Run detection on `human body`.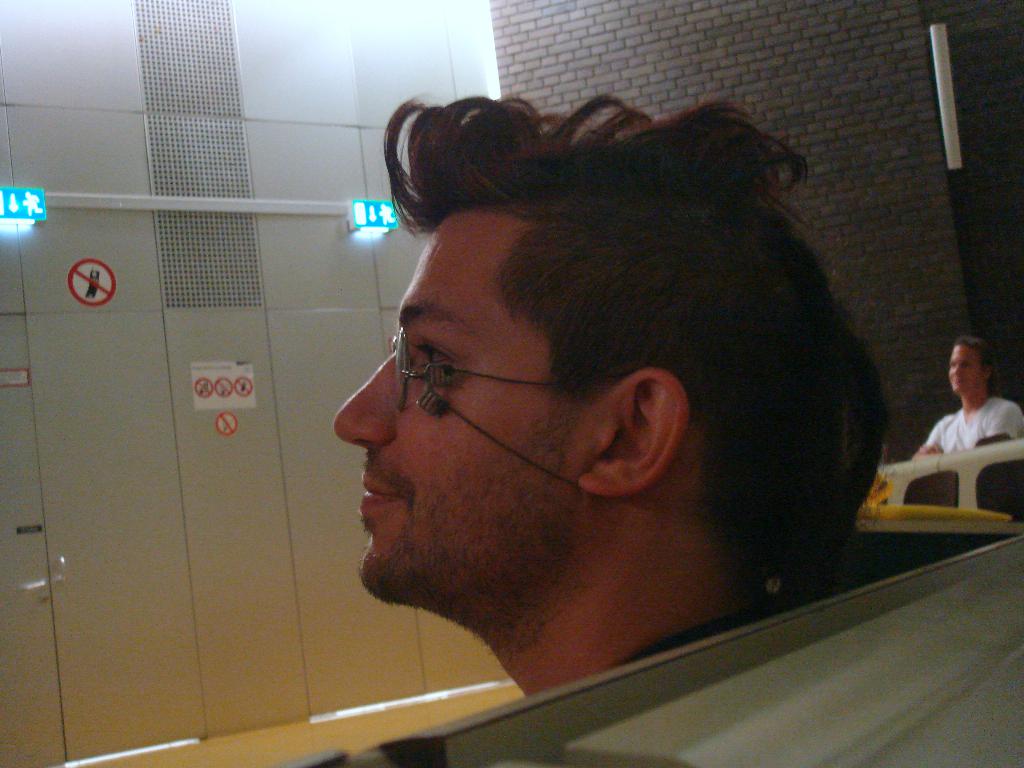
Result: [x1=891, y1=312, x2=1023, y2=513].
